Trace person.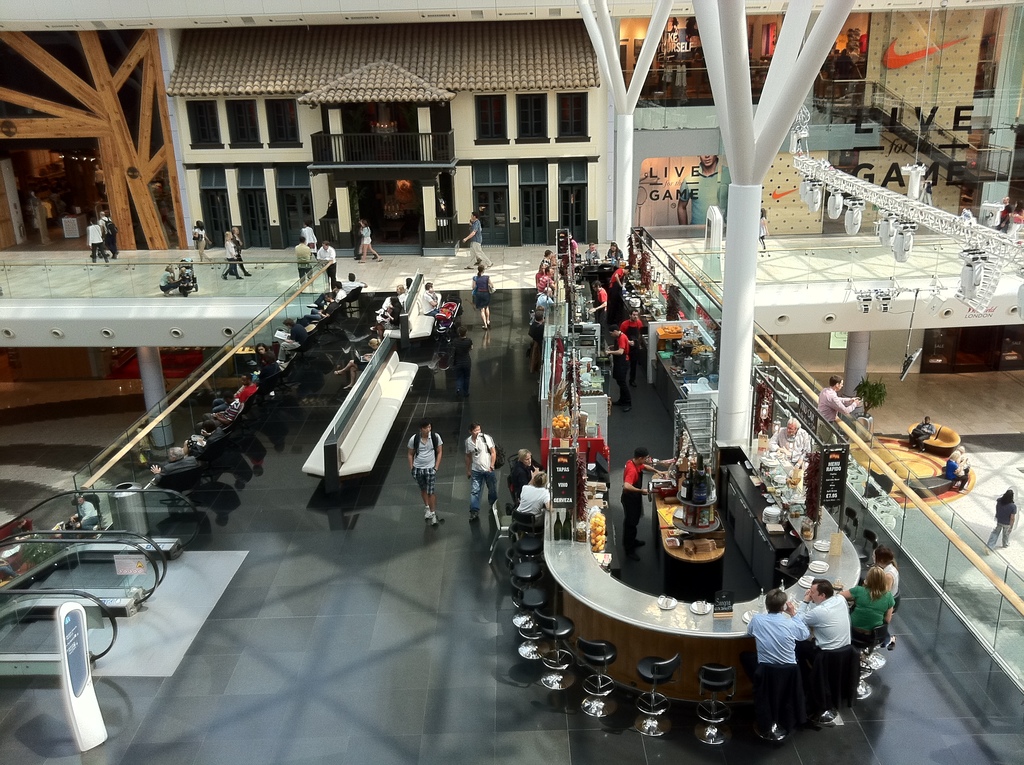
Traced to [957, 446, 970, 492].
